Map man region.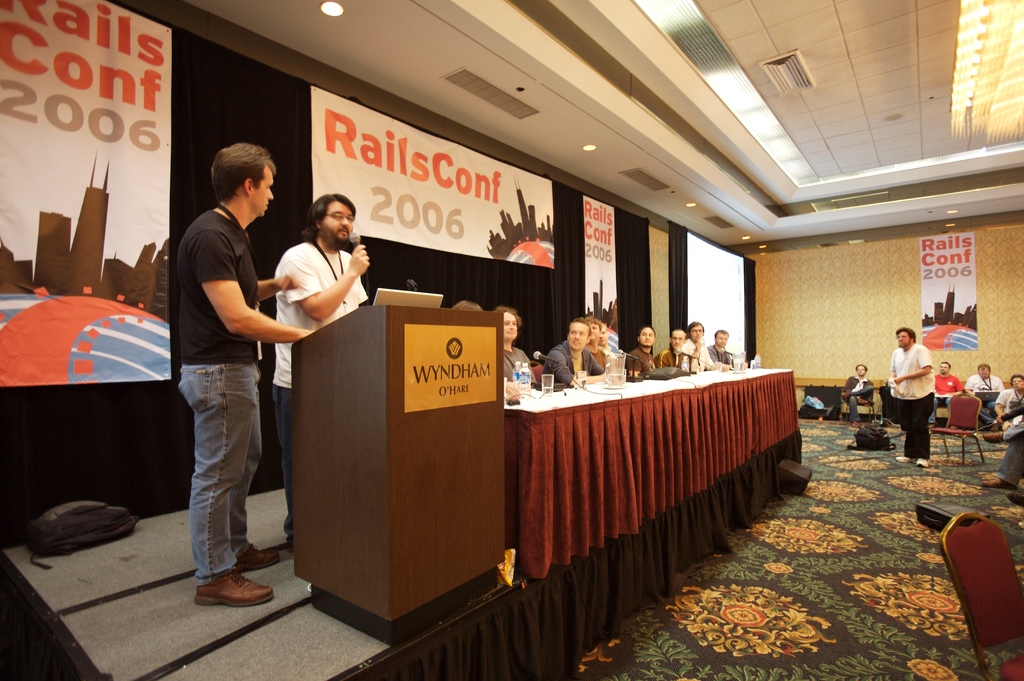
Mapped to select_region(493, 304, 538, 386).
